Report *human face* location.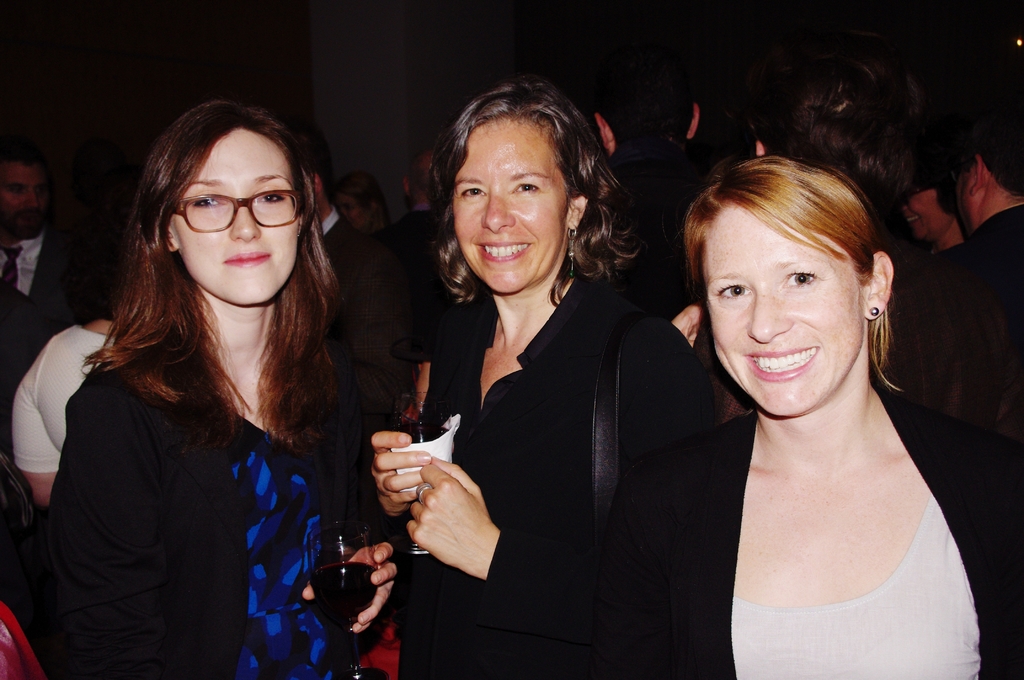
Report: region(703, 208, 868, 418).
